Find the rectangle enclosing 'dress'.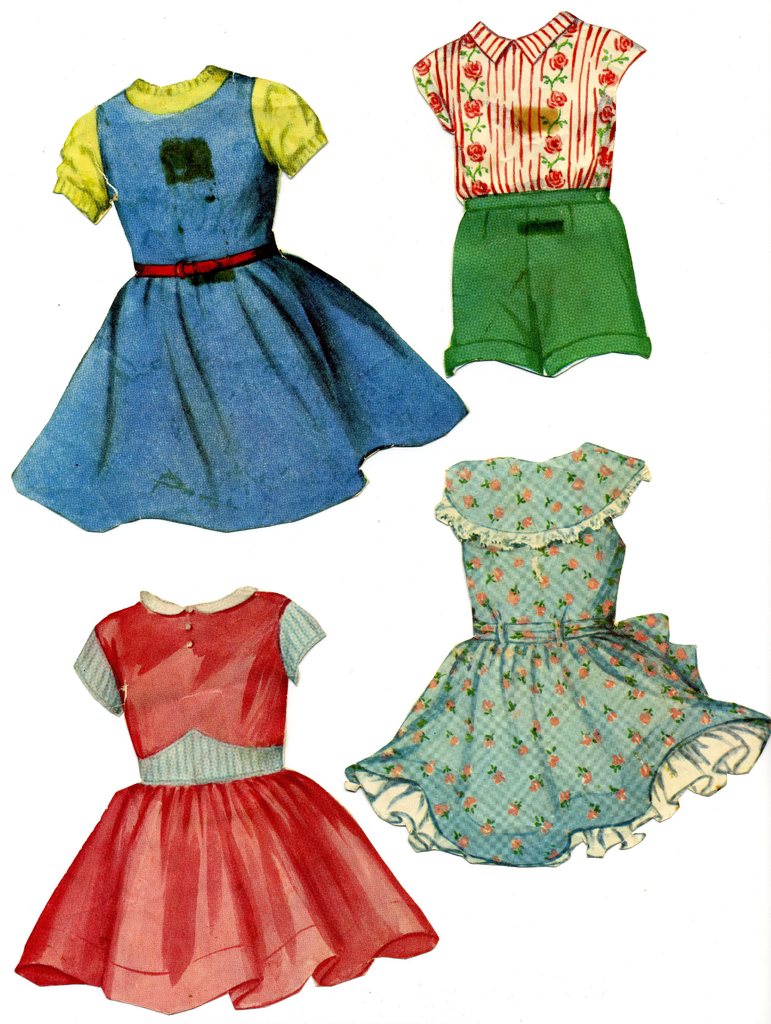
(left=15, top=589, right=432, bottom=1009).
